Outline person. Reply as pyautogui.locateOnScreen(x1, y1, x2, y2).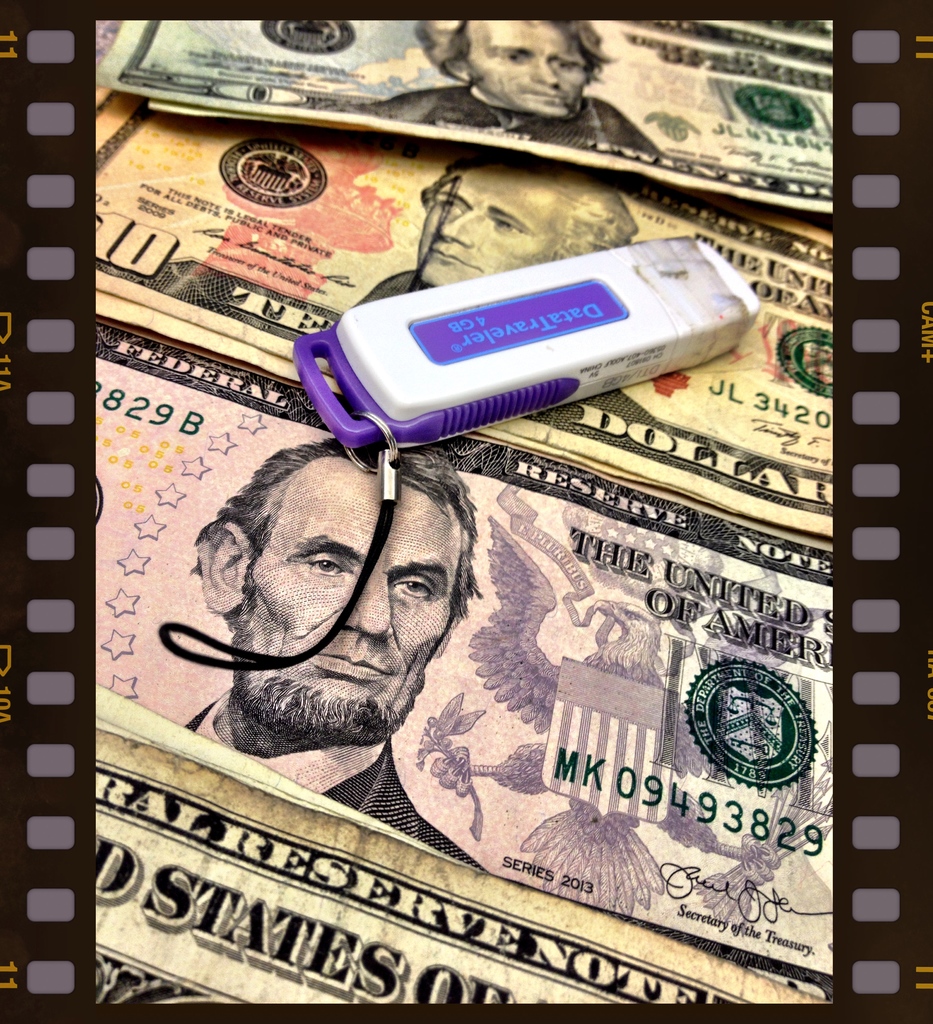
pyautogui.locateOnScreen(180, 446, 487, 872).
